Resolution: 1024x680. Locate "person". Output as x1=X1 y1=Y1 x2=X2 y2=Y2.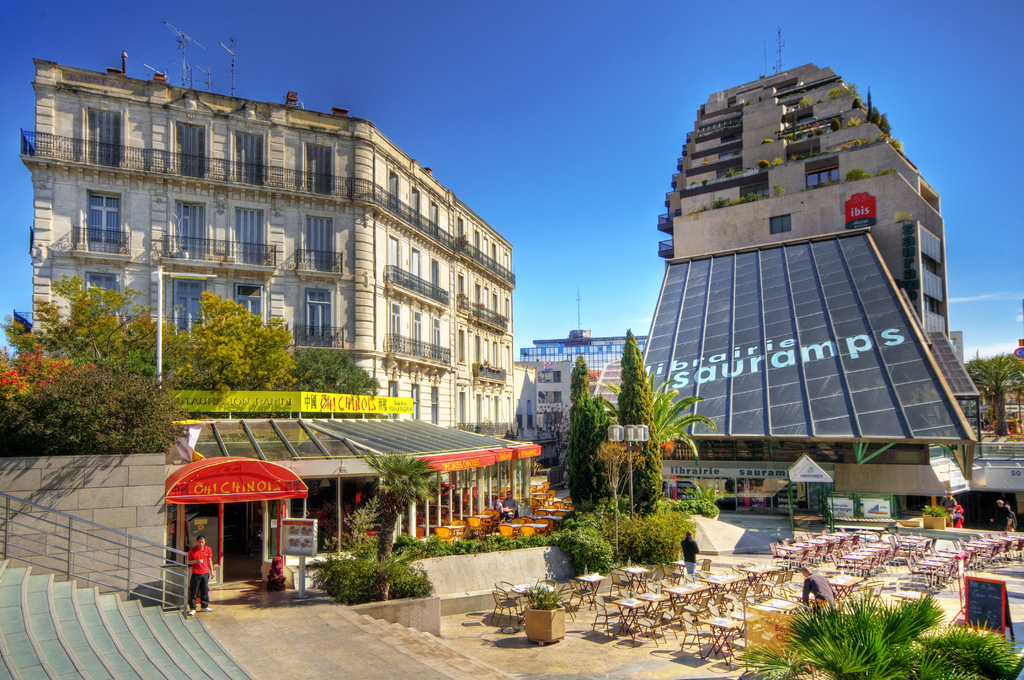
x1=488 y1=494 x2=504 y2=515.
